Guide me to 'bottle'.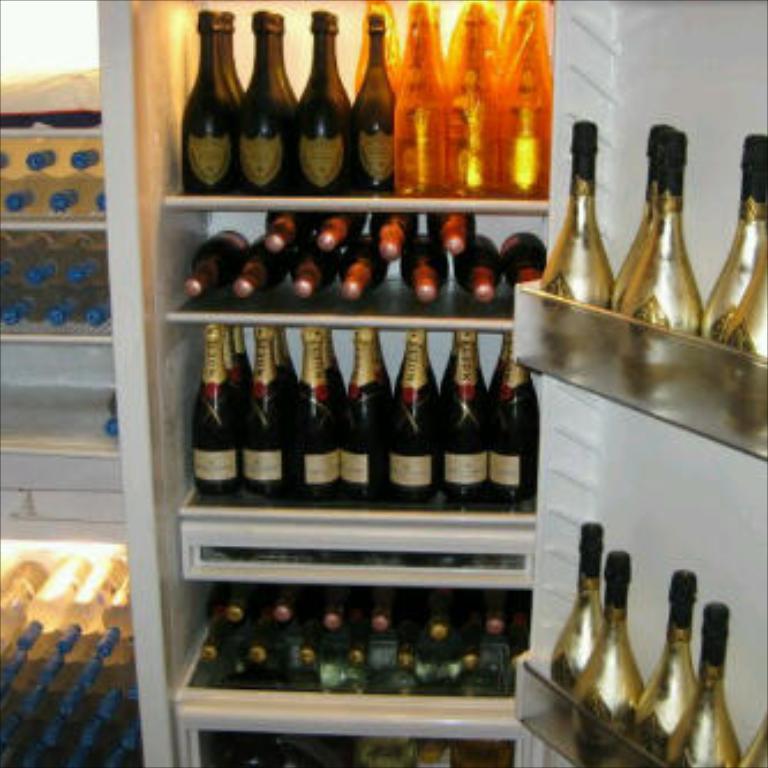
Guidance: [74, 643, 118, 678].
